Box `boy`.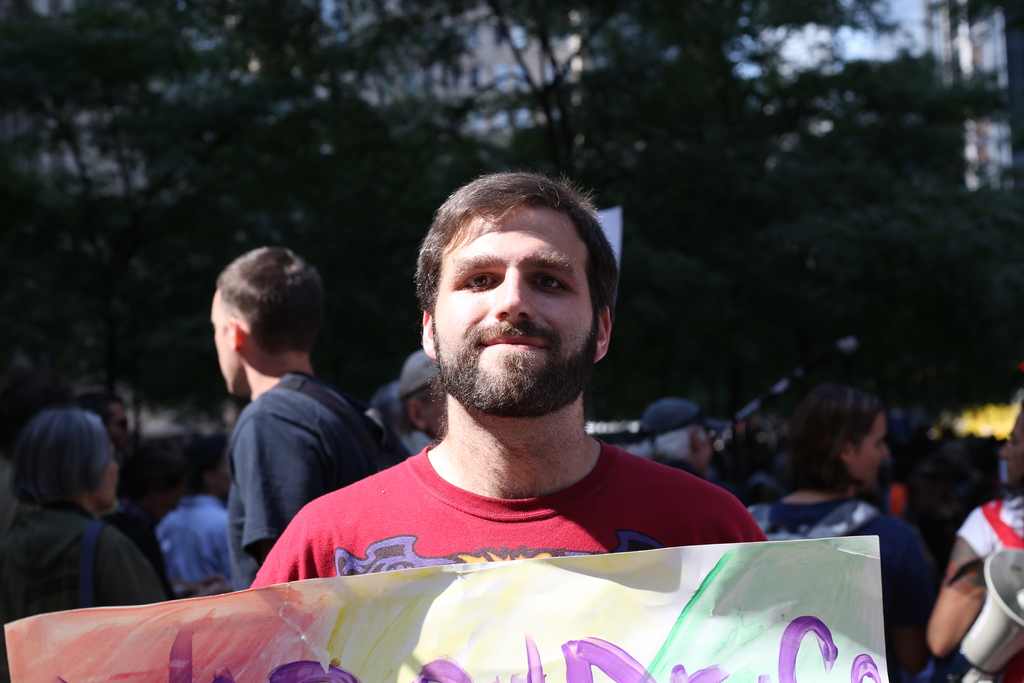
[x1=200, y1=237, x2=410, y2=598].
